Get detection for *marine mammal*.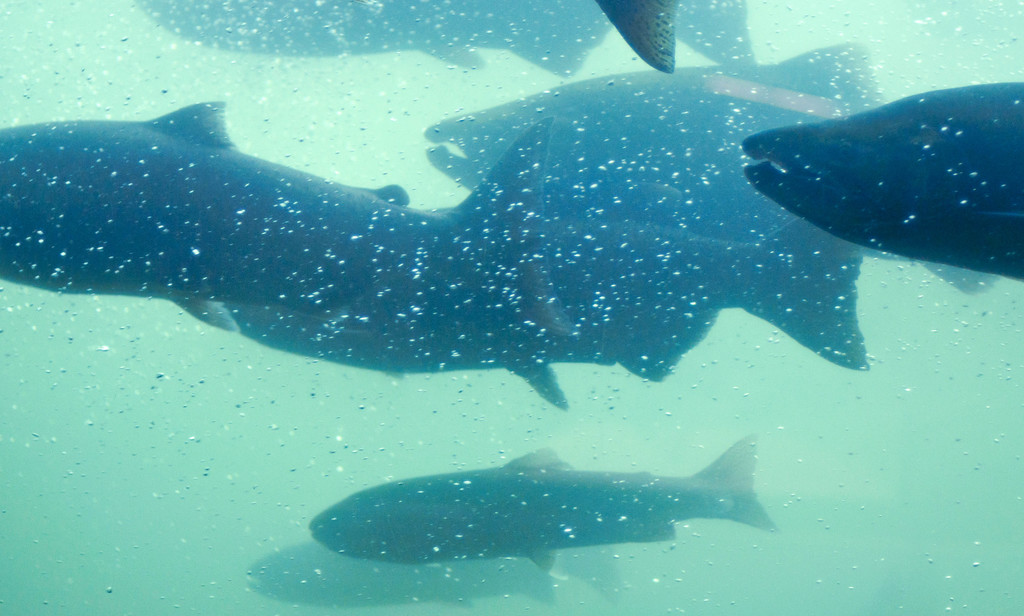
Detection: BBox(737, 81, 1023, 276).
